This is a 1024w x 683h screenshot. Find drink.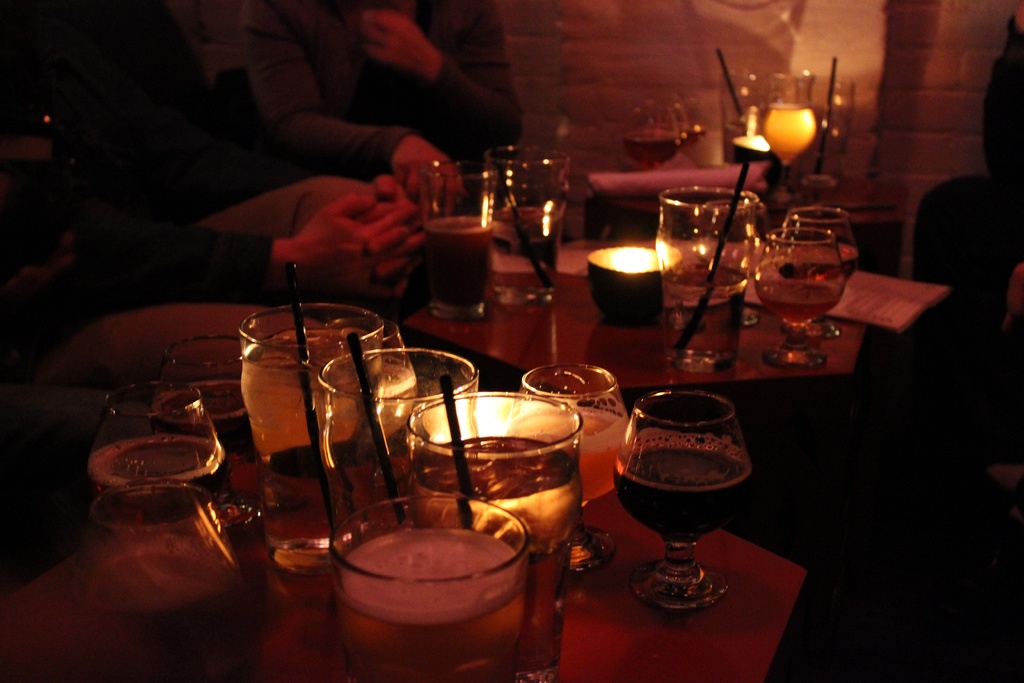
Bounding box: (left=332, top=514, right=559, bottom=667).
